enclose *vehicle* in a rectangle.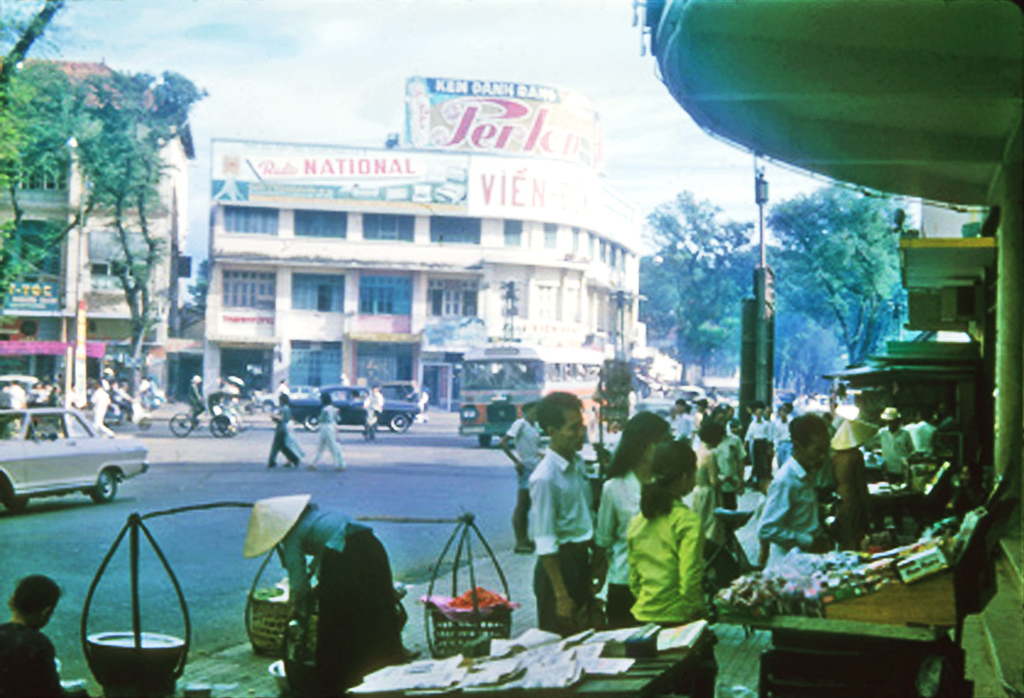
pyautogui.locateOnScreen(67, 394, 126, 426).
